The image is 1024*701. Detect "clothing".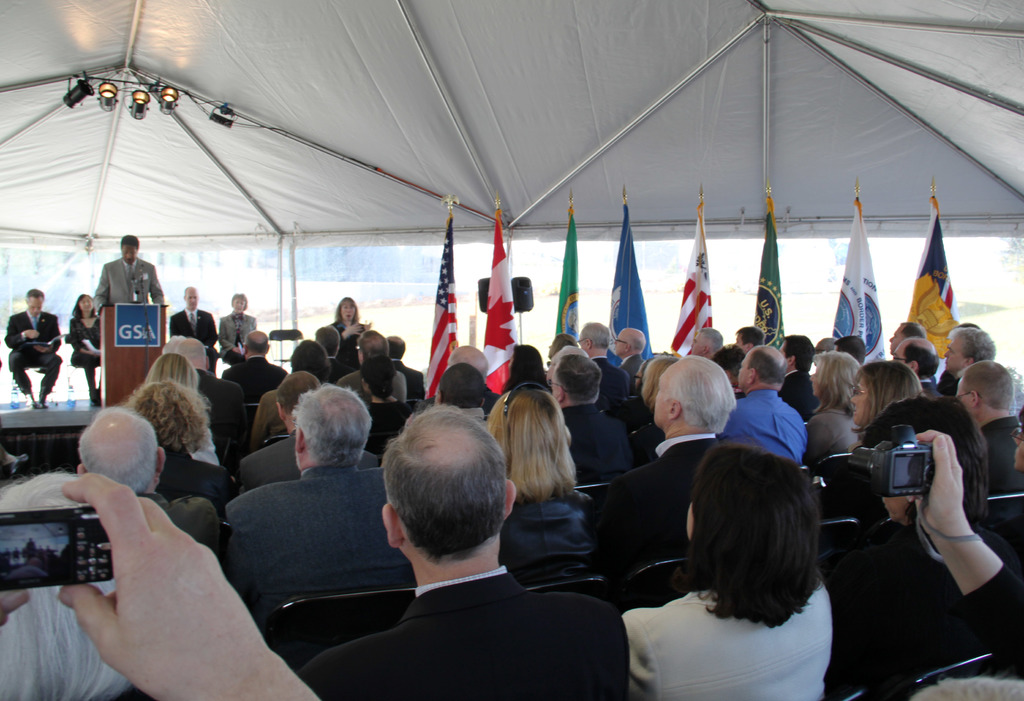
Detection: 166,308,226,362.
